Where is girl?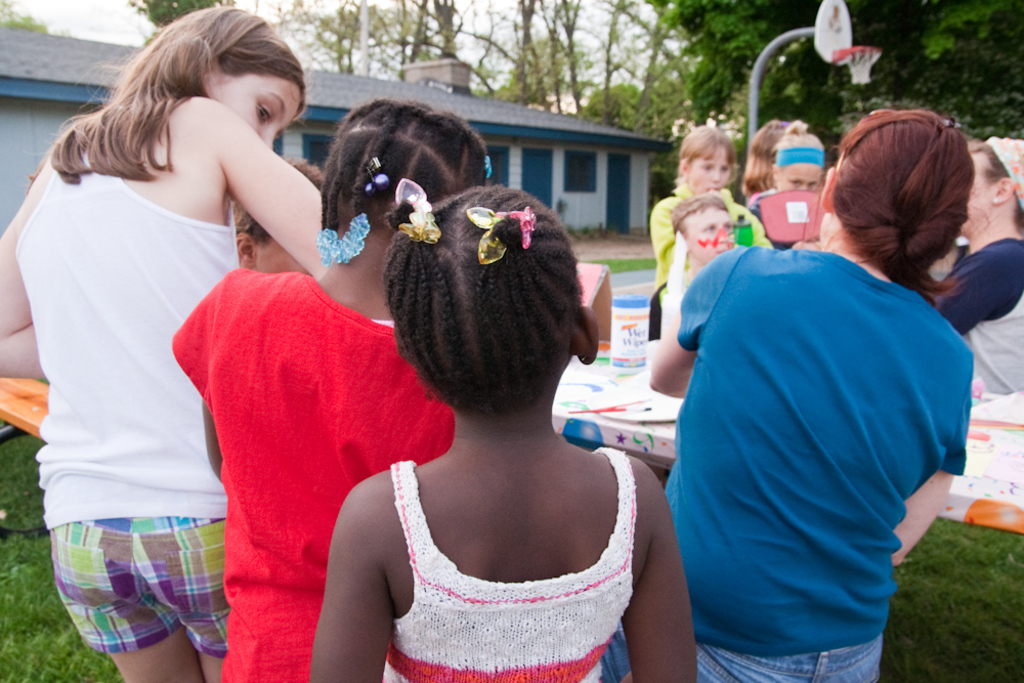
box=[736, 117, 817, 251].
